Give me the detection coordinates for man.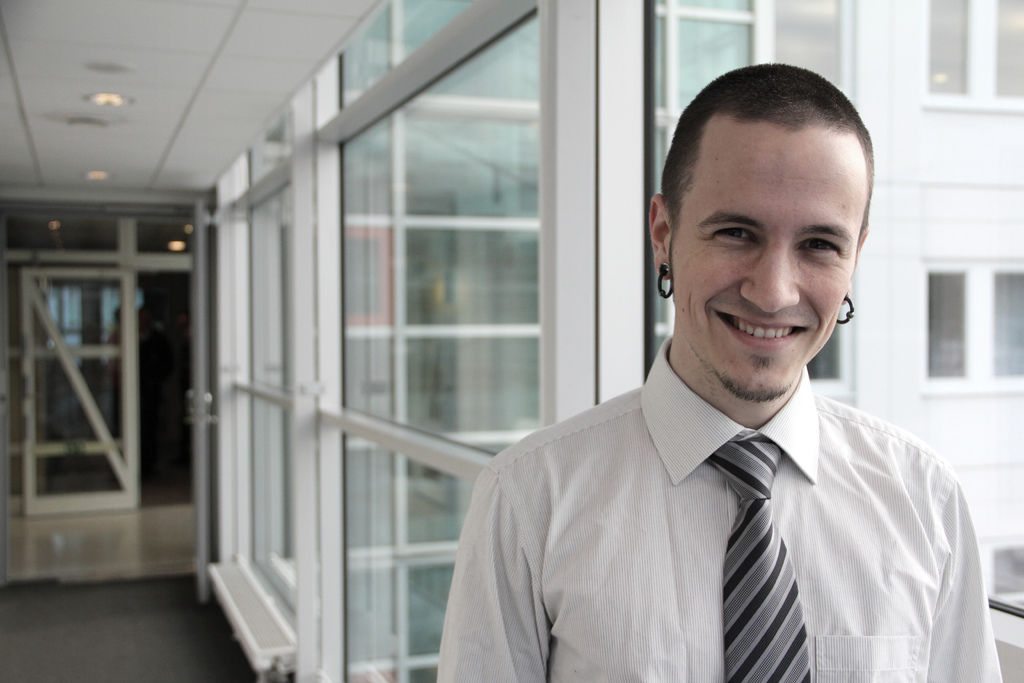
box(415, 63, 1011, 668).
